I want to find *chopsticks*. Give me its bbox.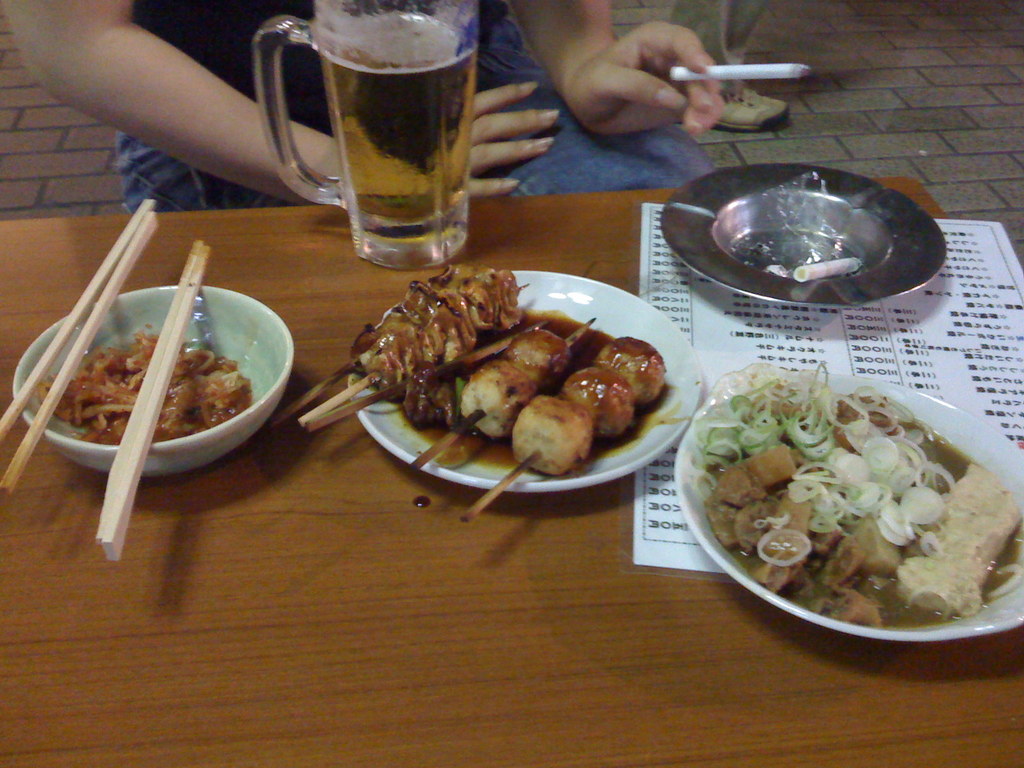
bbox(0, 198, 161, 498).
